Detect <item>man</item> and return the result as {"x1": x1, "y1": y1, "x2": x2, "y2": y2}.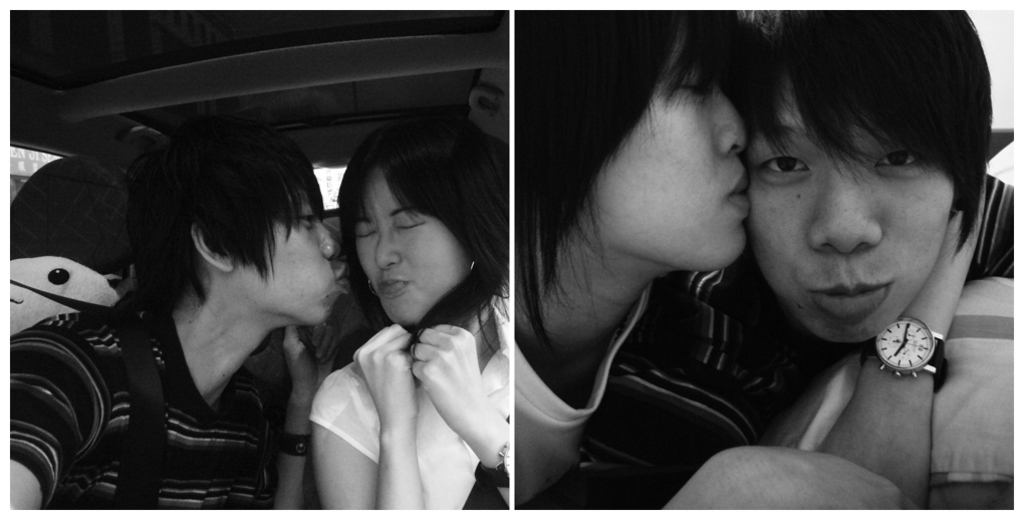
{"x1": 507, "y1": 7, "x2": 833, "y2": 515}.
